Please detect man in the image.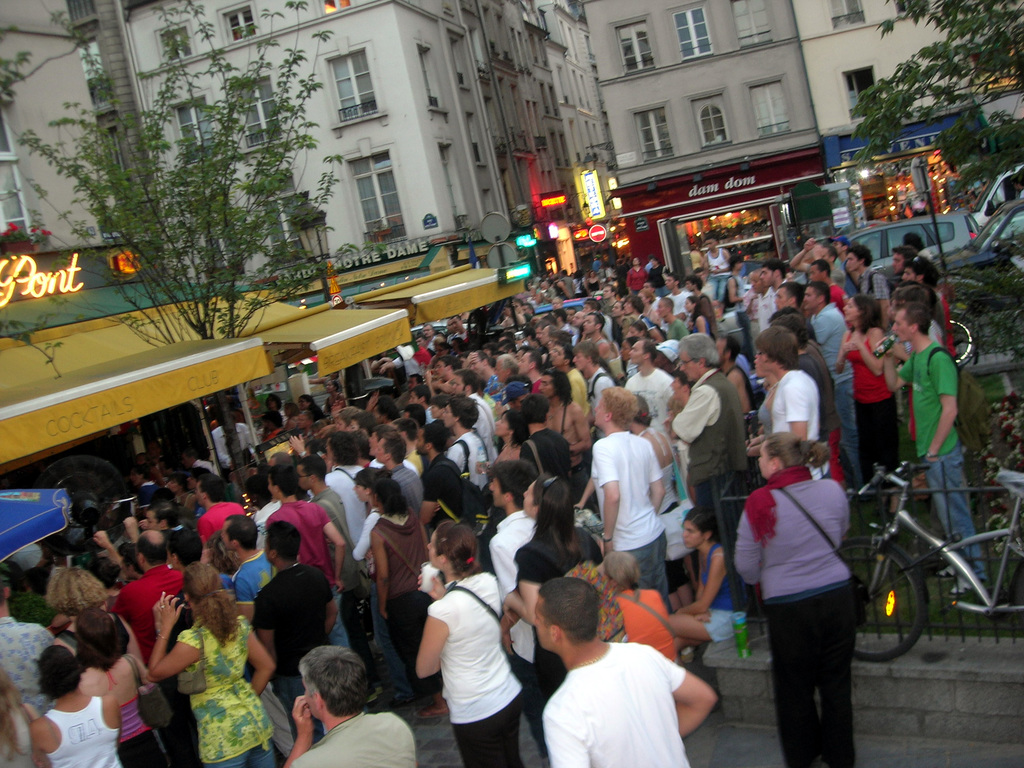
(x1=619, y1=294, x2=662, y2=340).
